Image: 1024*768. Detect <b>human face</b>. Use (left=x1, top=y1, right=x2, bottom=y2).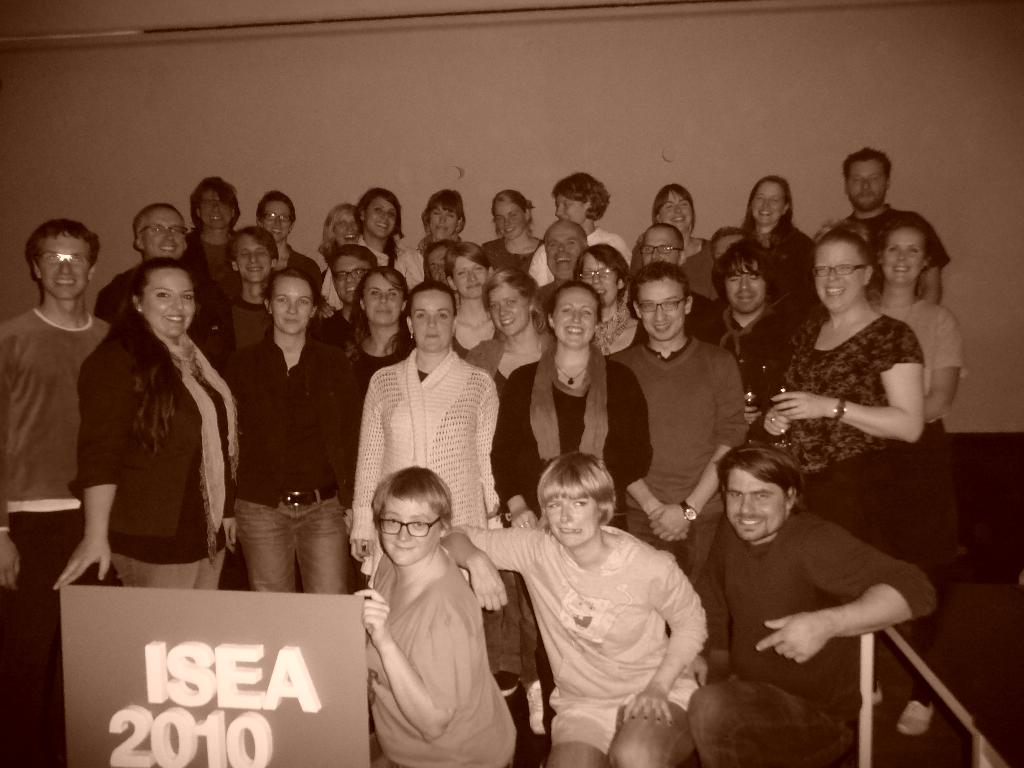
(left=577, top=252, right=624, bottom=310).
